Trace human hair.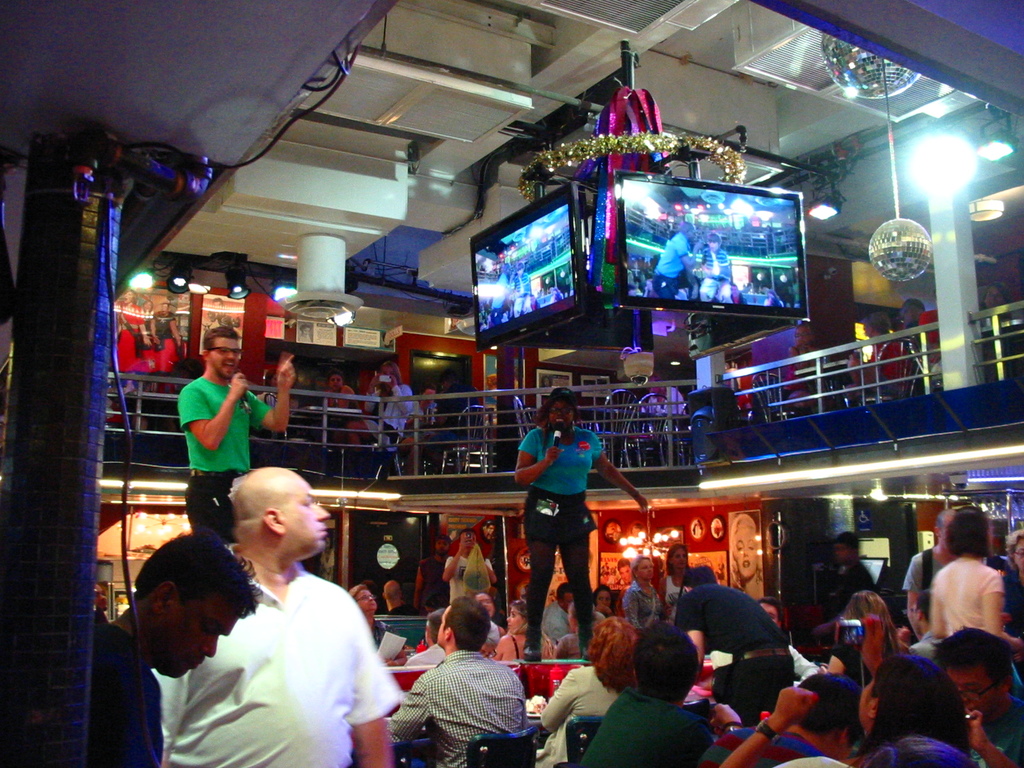
Traced to left=381, top=360, right=402, bottom=385.
